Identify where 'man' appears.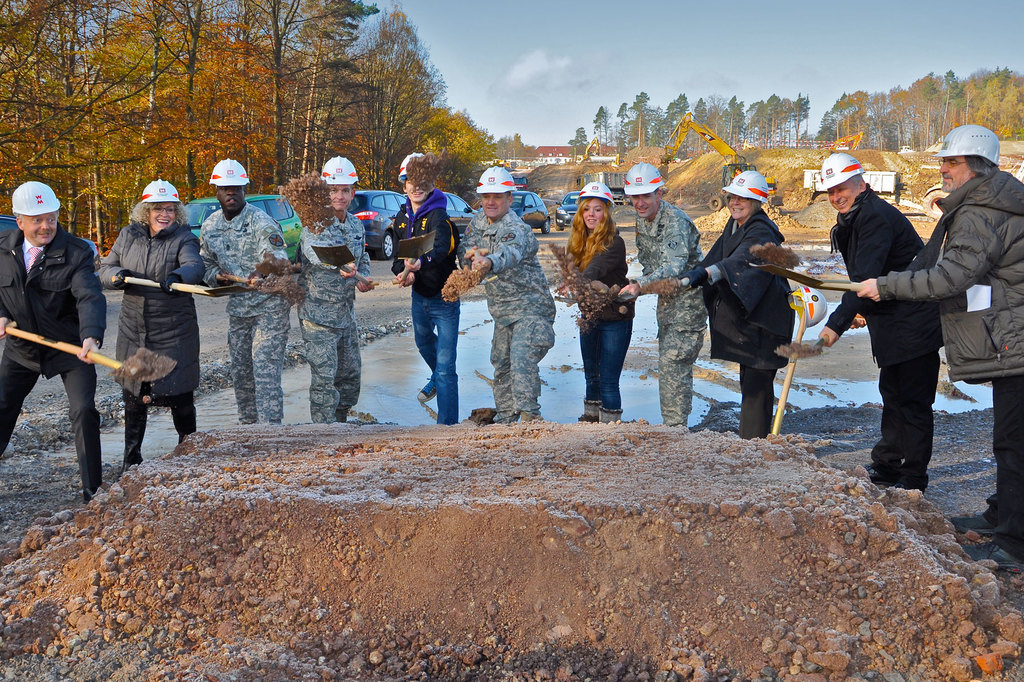
Appears at [x1=819, y1=152, x2=941, y2=491].
